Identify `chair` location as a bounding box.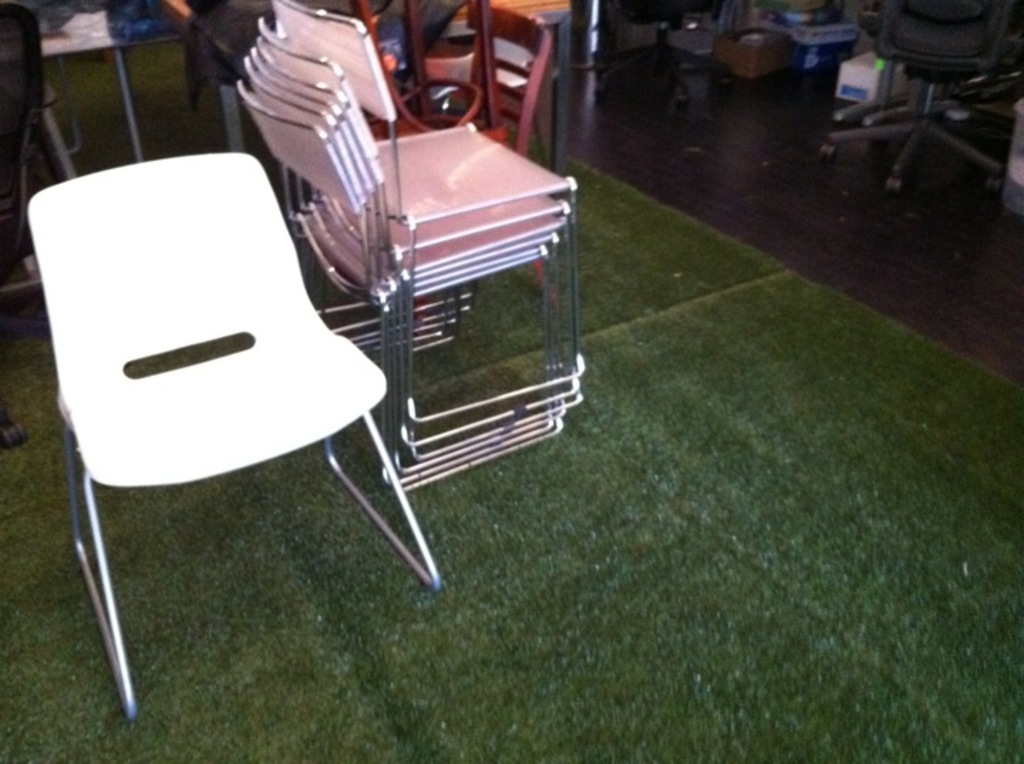
(left=367, top=0, right=555, bottom=334).
